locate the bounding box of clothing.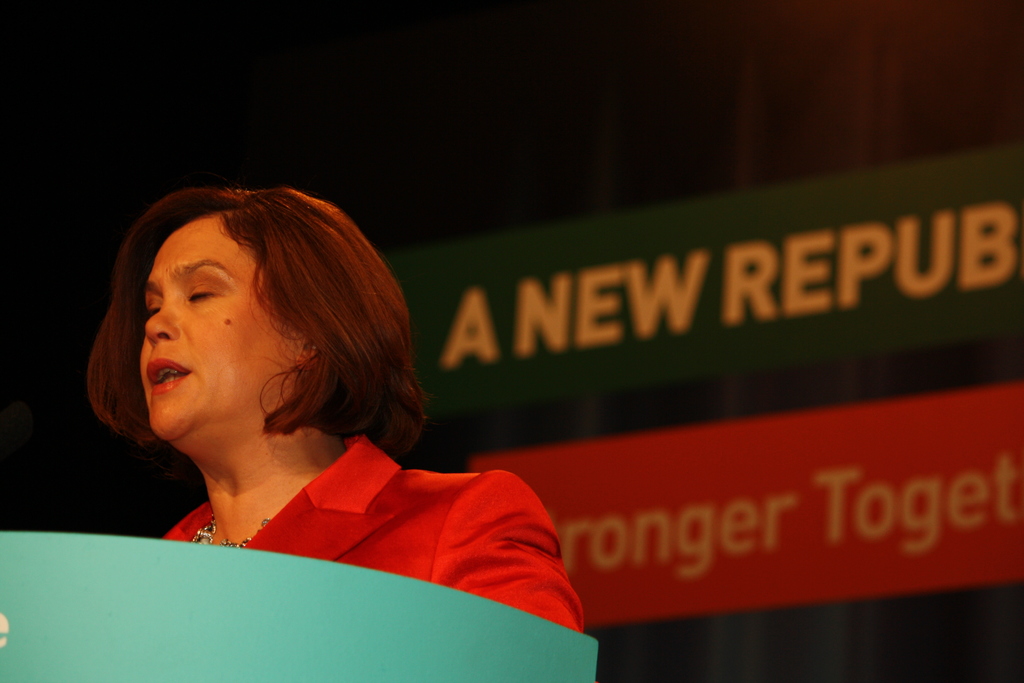
Bounding box: bbox=[121, 402, 605, 627].
